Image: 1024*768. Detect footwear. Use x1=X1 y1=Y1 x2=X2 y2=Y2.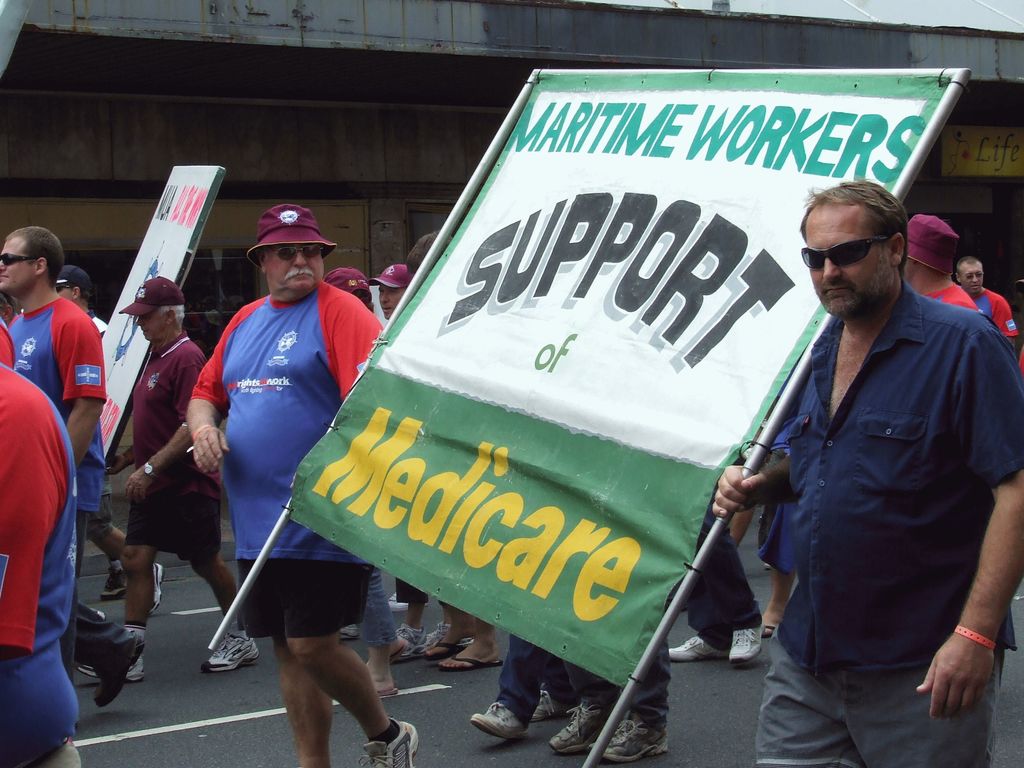
x1=435 y1=648 x2=504 y2=669.
